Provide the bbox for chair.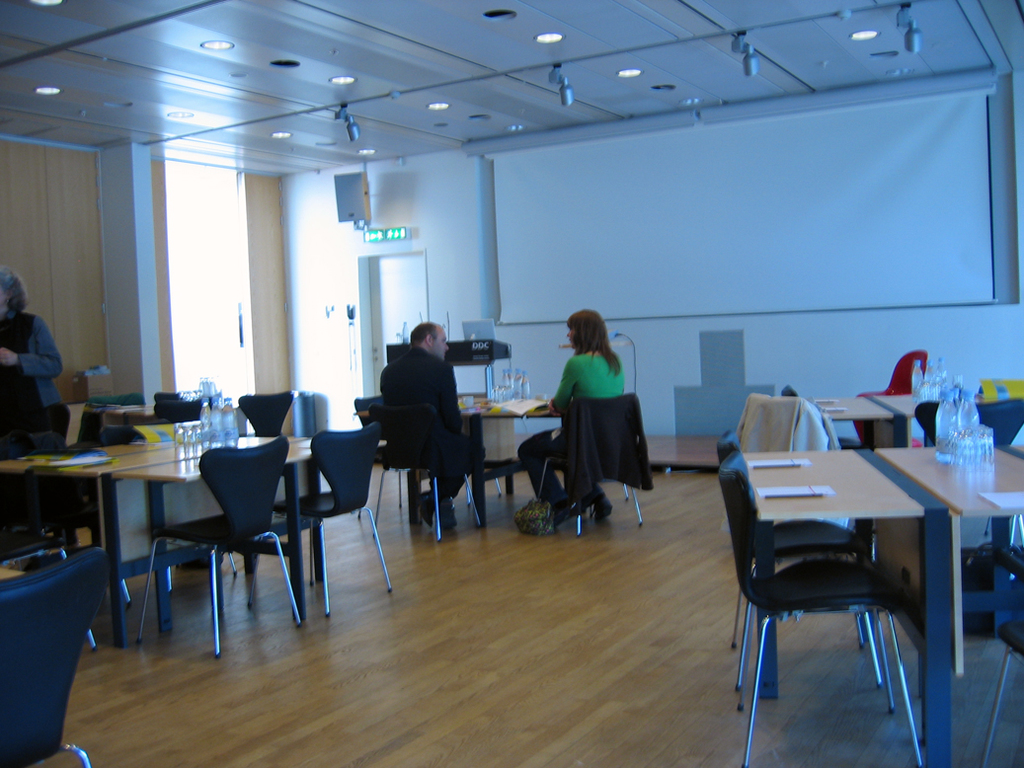
(234,391,290,438).
